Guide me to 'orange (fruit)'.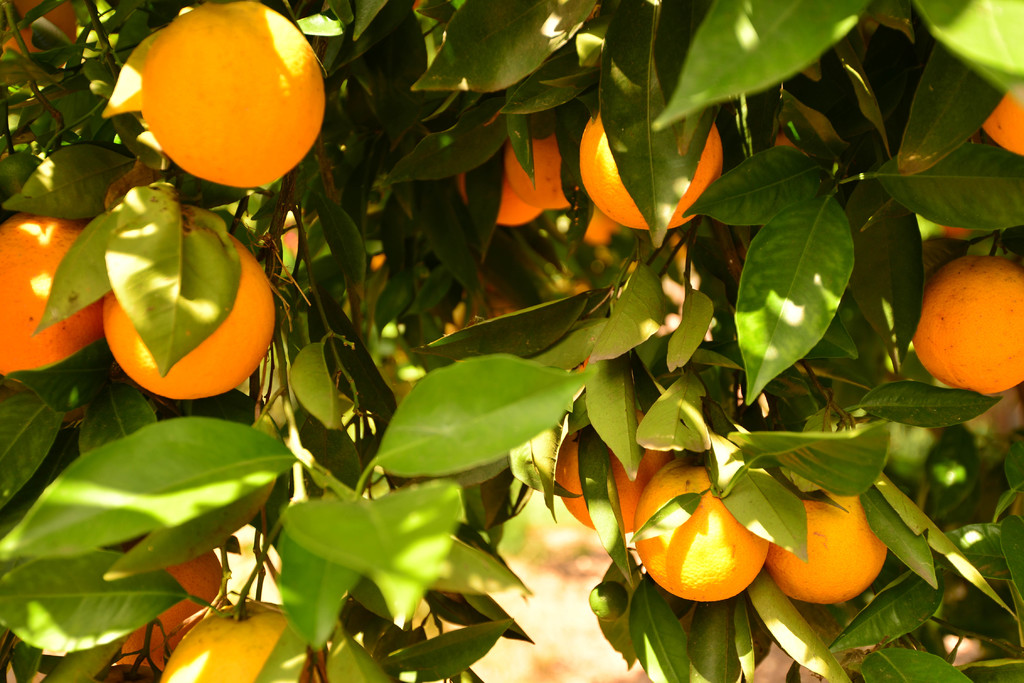
Guidance: crop(913, 248, 1023, 406).
